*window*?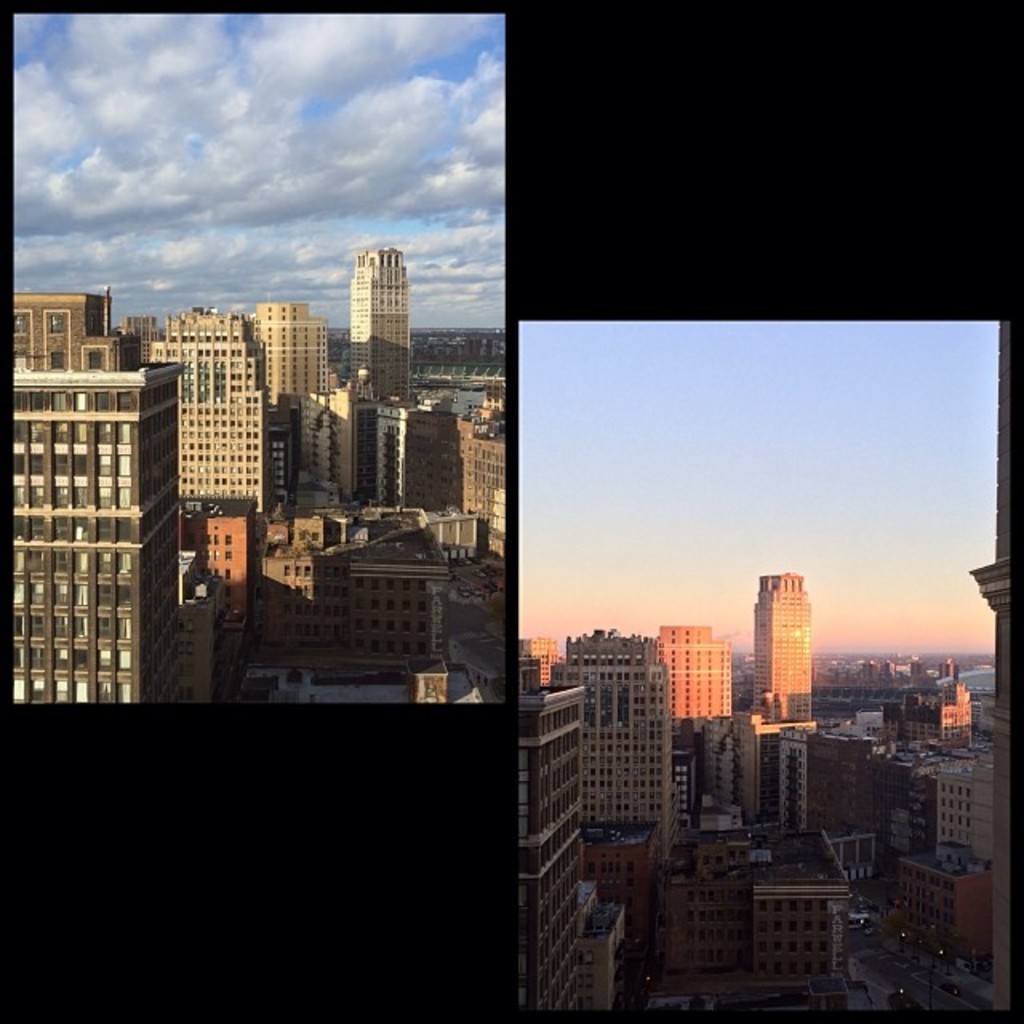
[x1=13, y1=317, x2=24, y2=334]
